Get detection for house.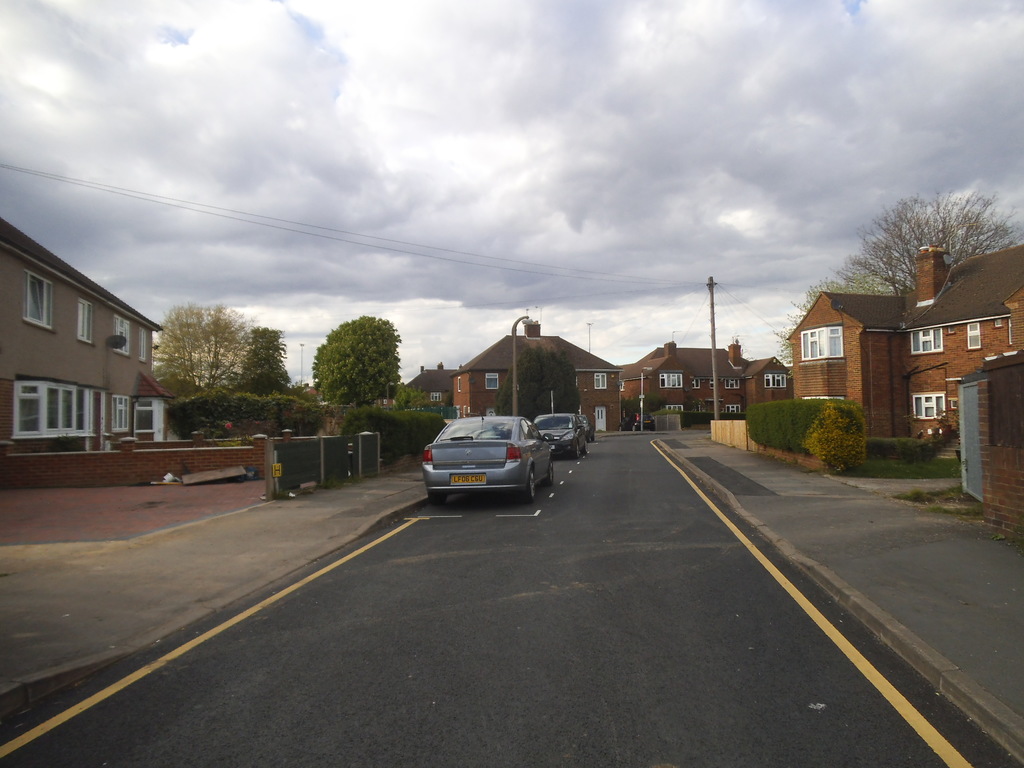
Detection: box=[797, 239, 1023, 461].
